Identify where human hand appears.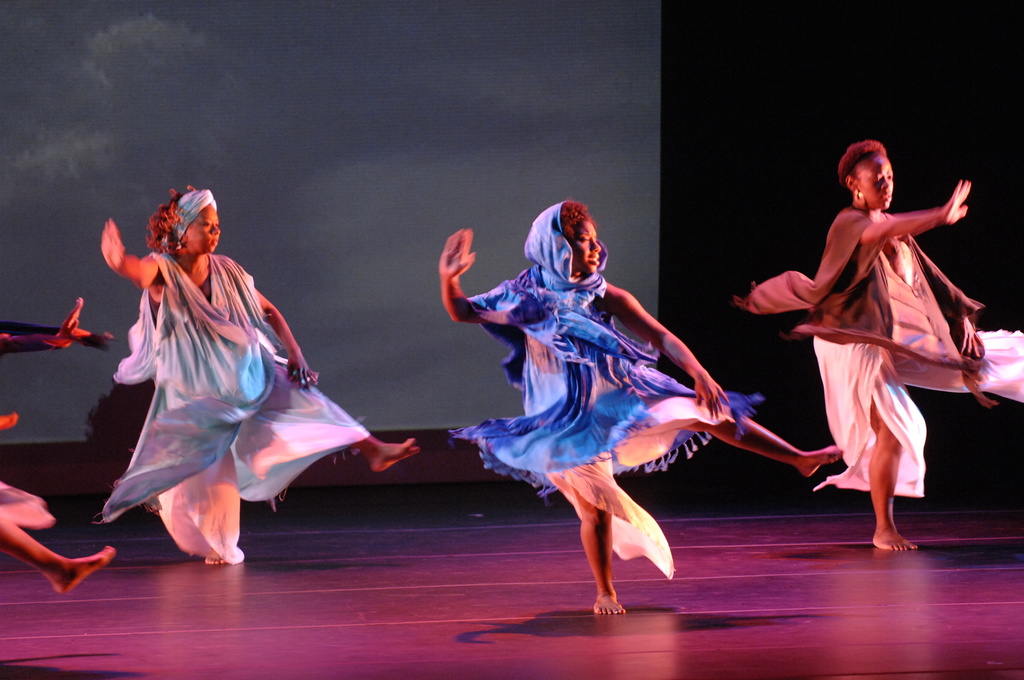
Appears at box(692, 370, 732, 424).
